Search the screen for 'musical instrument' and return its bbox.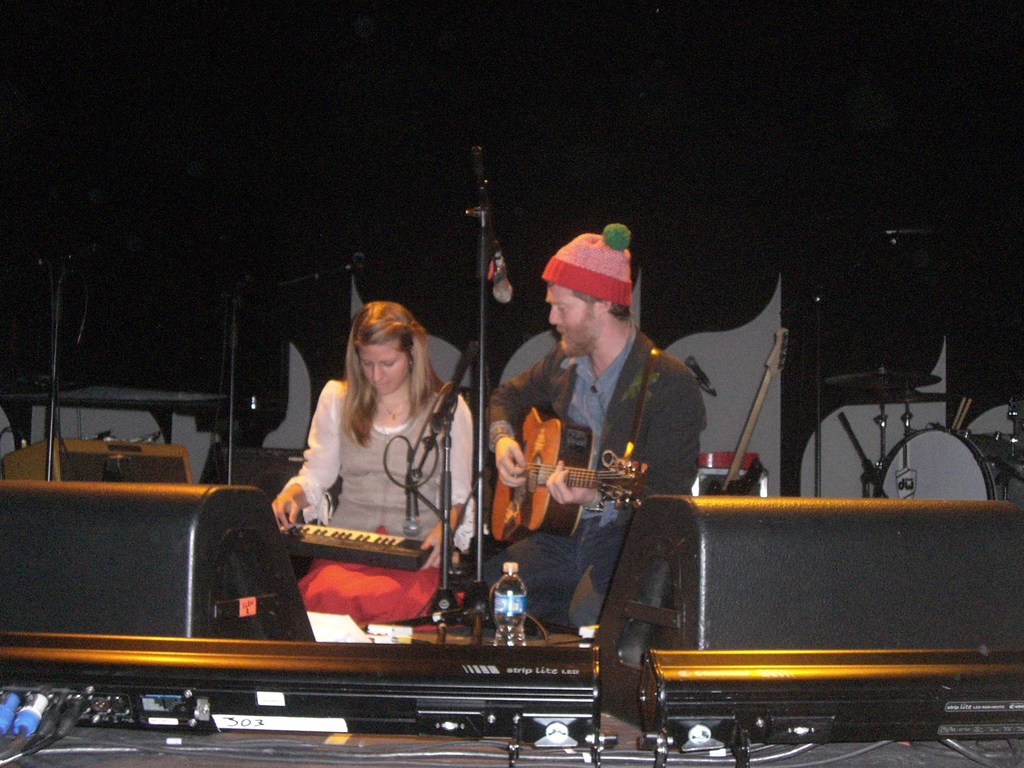
Found: BBox(710, 322, 798, 504).
